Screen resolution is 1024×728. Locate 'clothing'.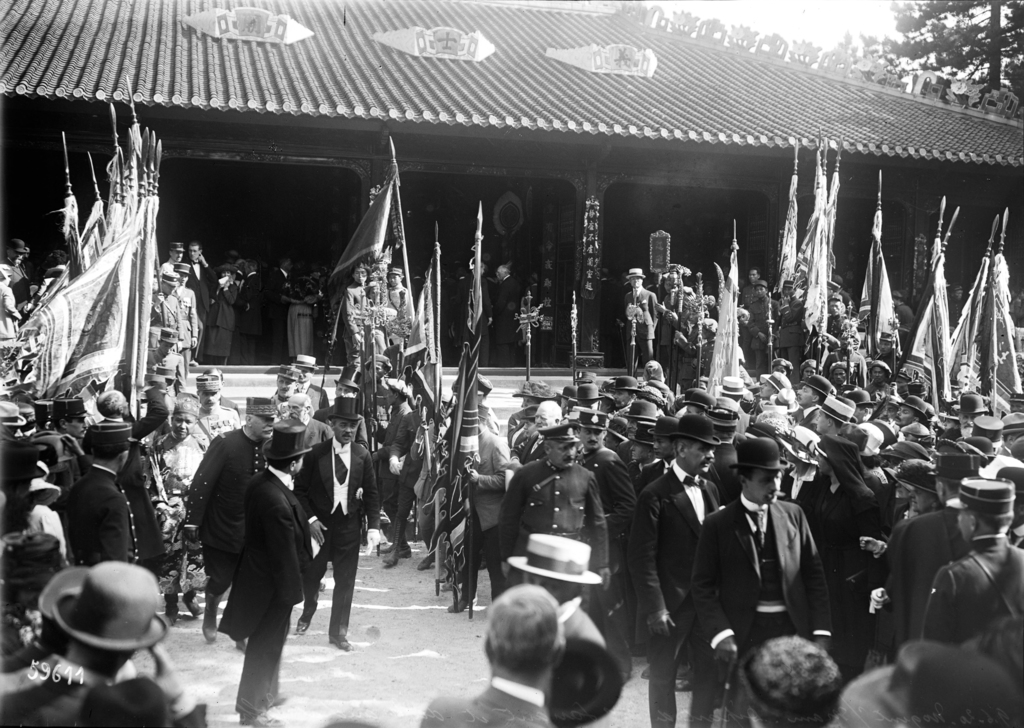
<bbox>738, 281, 763, 372</bbox>.
